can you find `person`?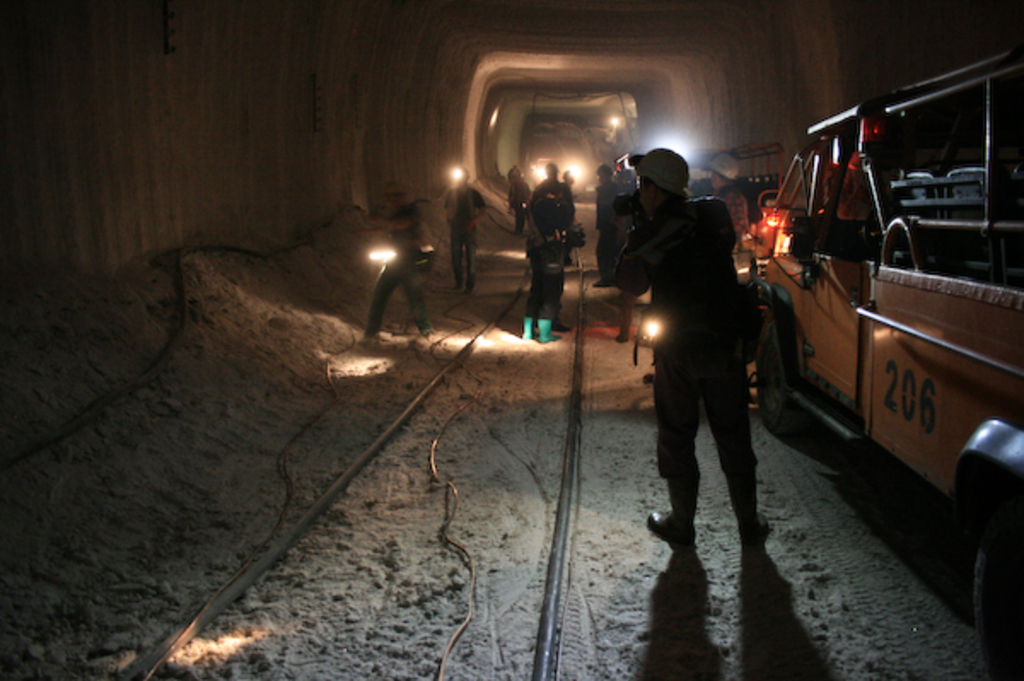
Yes, bounding box: select_region(556, 176, 573, 189).
